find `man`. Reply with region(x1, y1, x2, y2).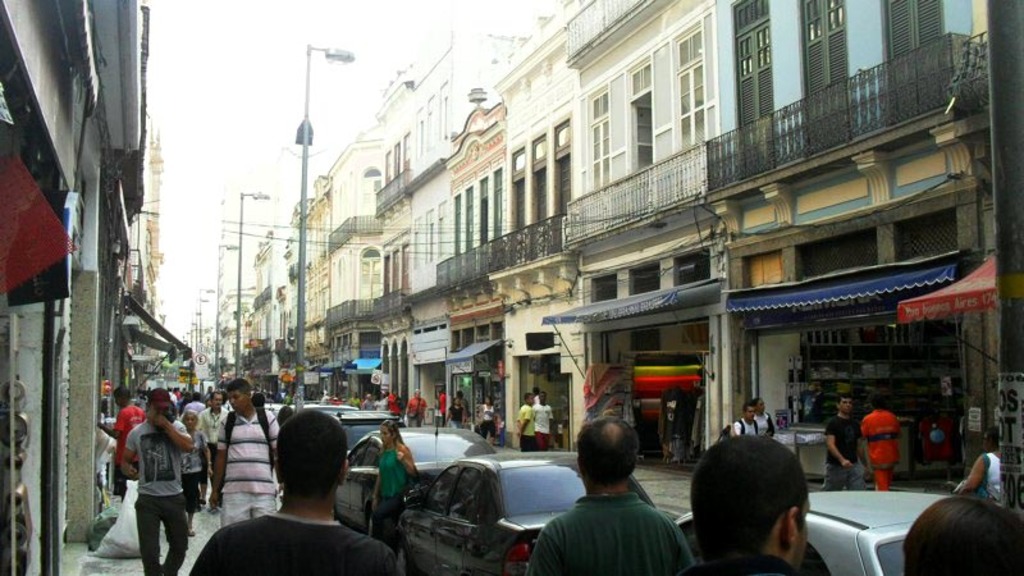
region(529, 419, 686, 575).
